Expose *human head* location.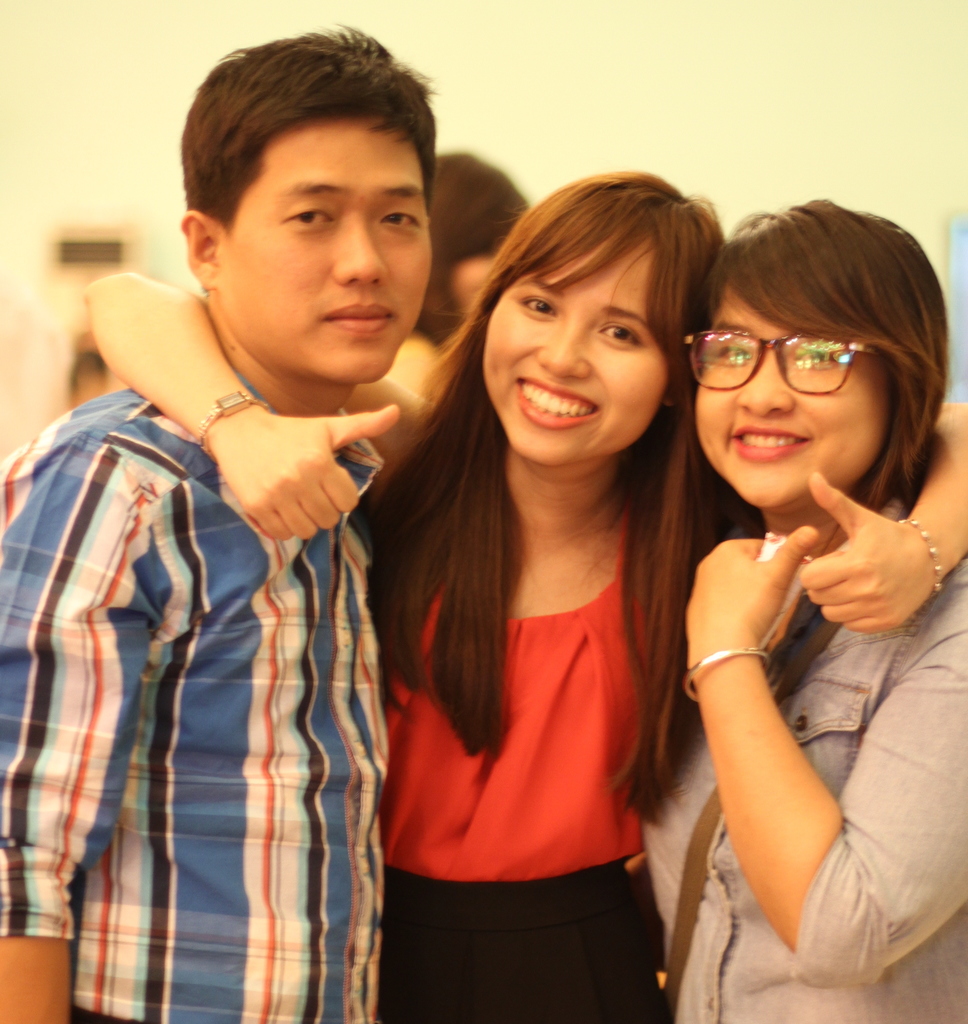
Exposed at [left=688, top=205, right=949, bottom=514].
